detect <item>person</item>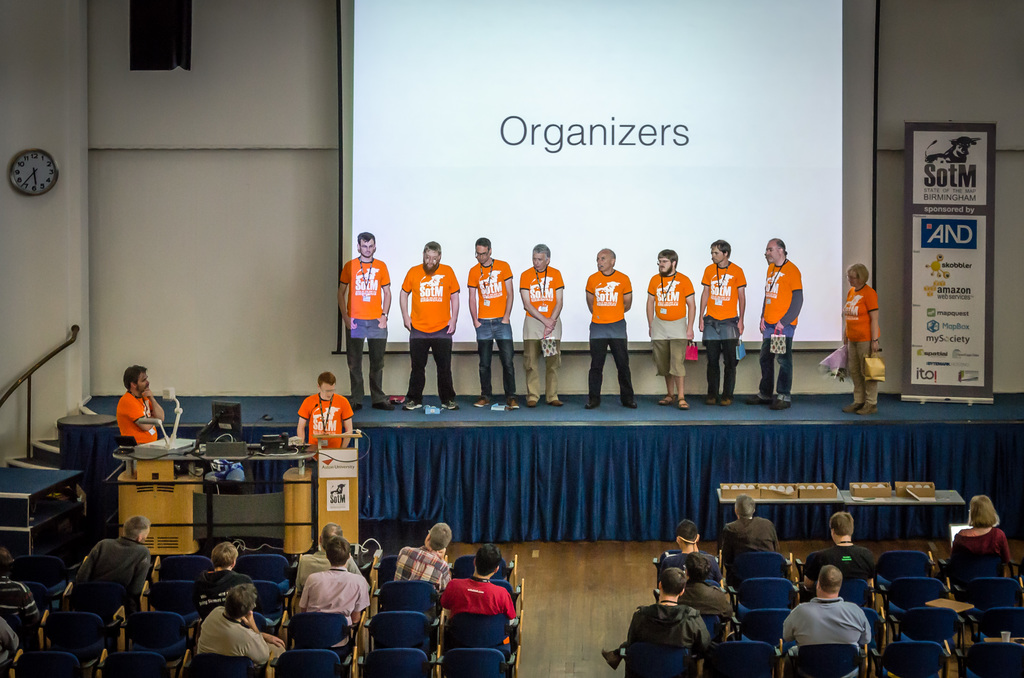
l=949, t=496, r=1009, b=563
